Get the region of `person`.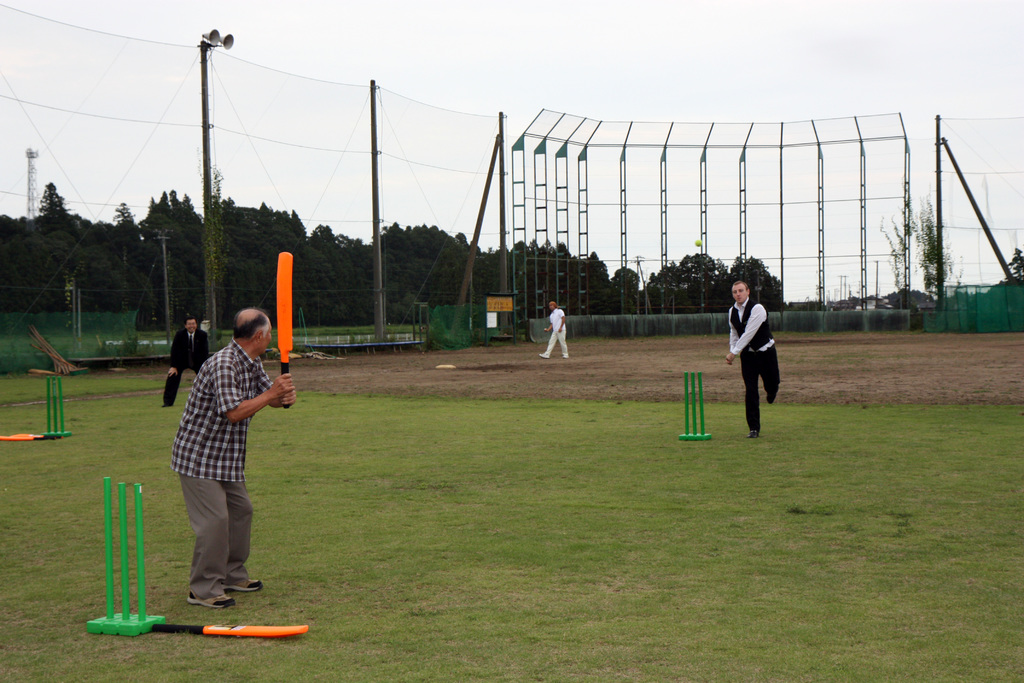
l=726, t=276, r=783, b=437.
